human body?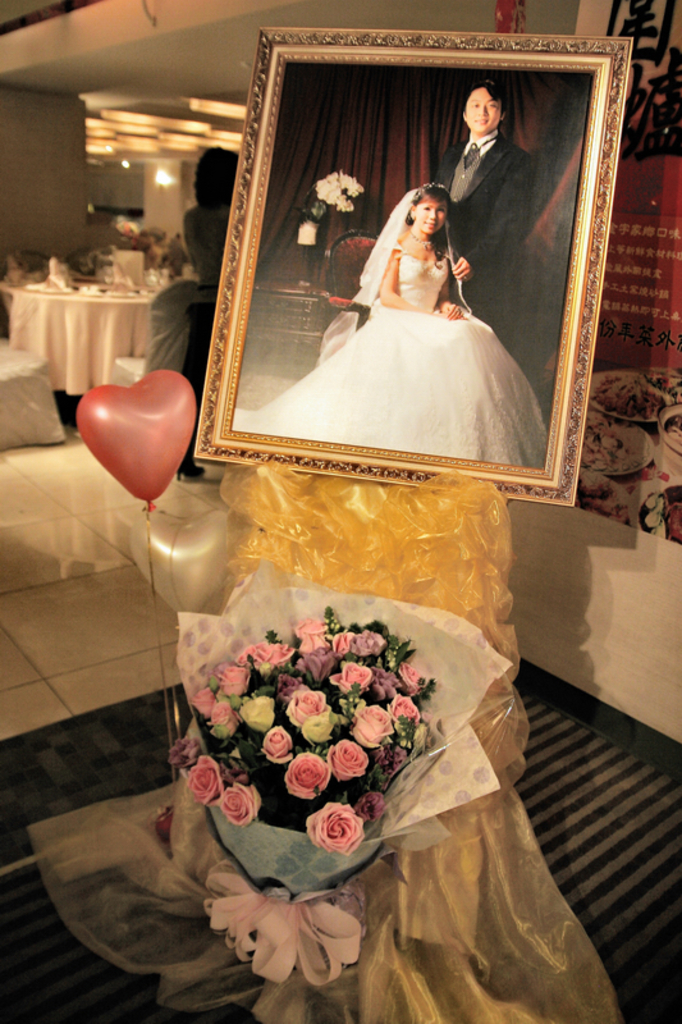
438 74 539 333
